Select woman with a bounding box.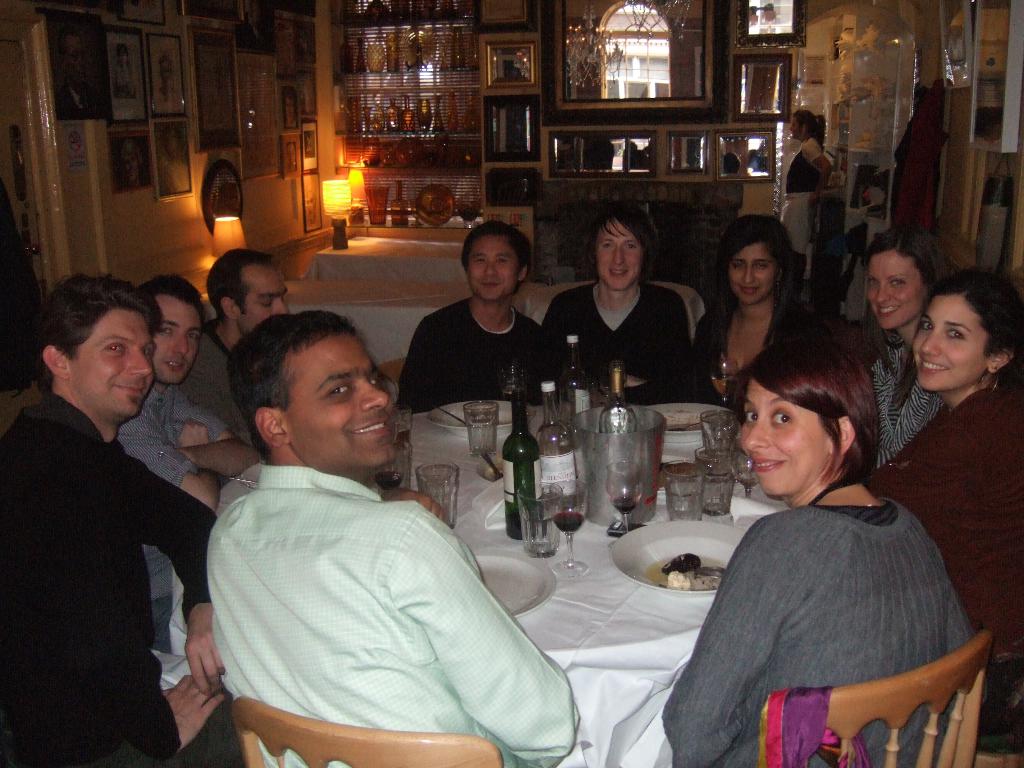
pyautogui.locateOnScreen(685, 212, 822, 406).
